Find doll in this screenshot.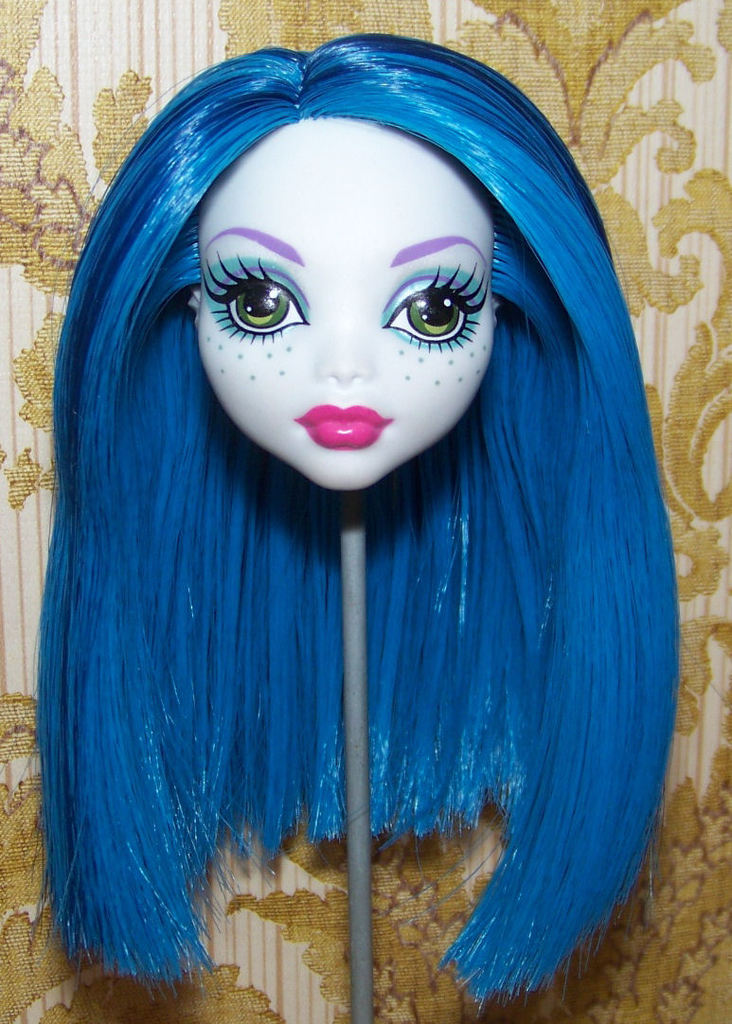
The bounding box for doll is x1=16, y1=27, x2=686, y2=1013.
